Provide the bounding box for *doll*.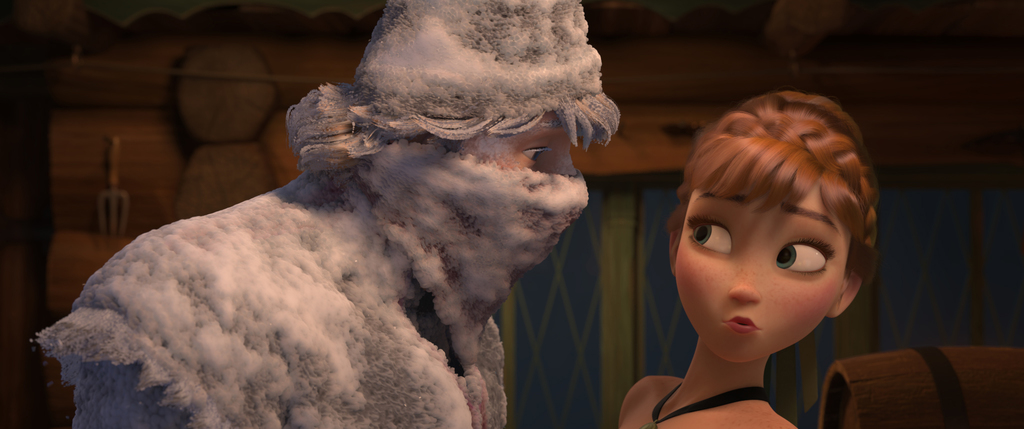
box(630, 88, 895, 410).
